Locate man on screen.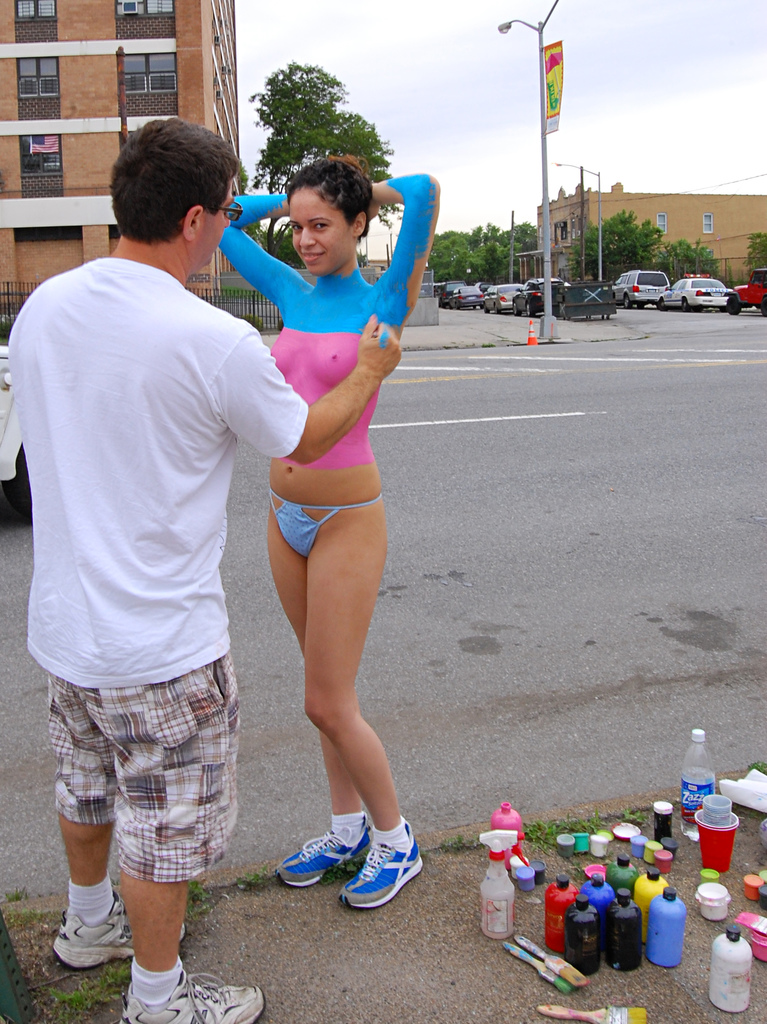
On screen at [35,72,328,996].
